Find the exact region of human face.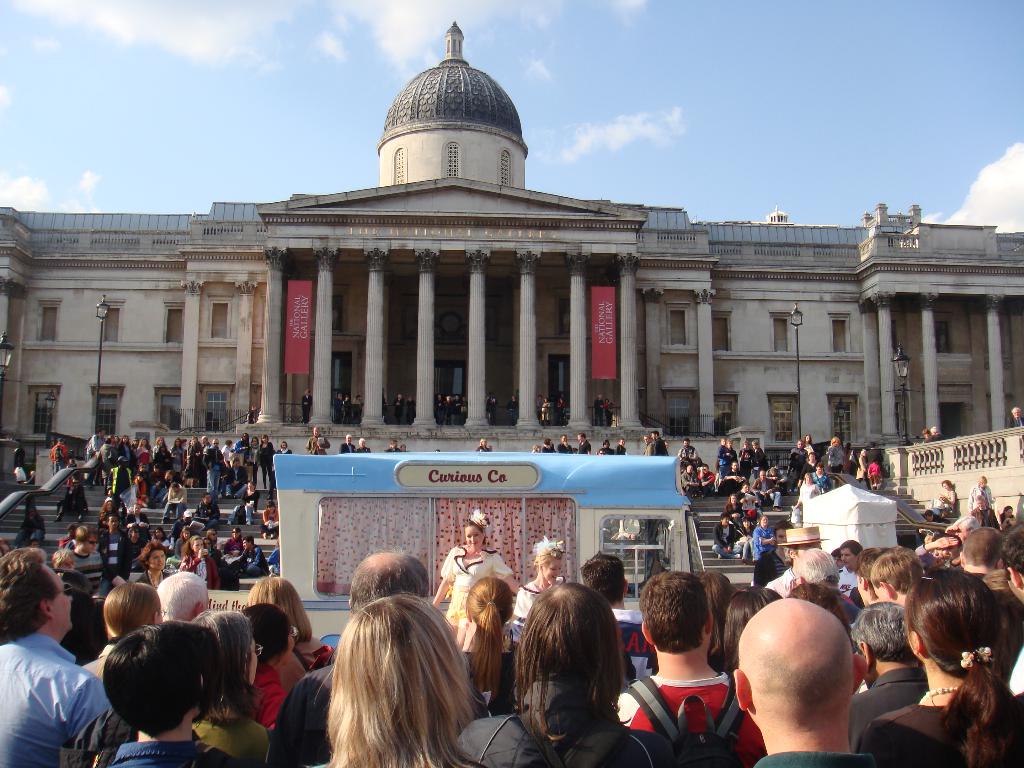
Exact region: 734:465:737:466.
